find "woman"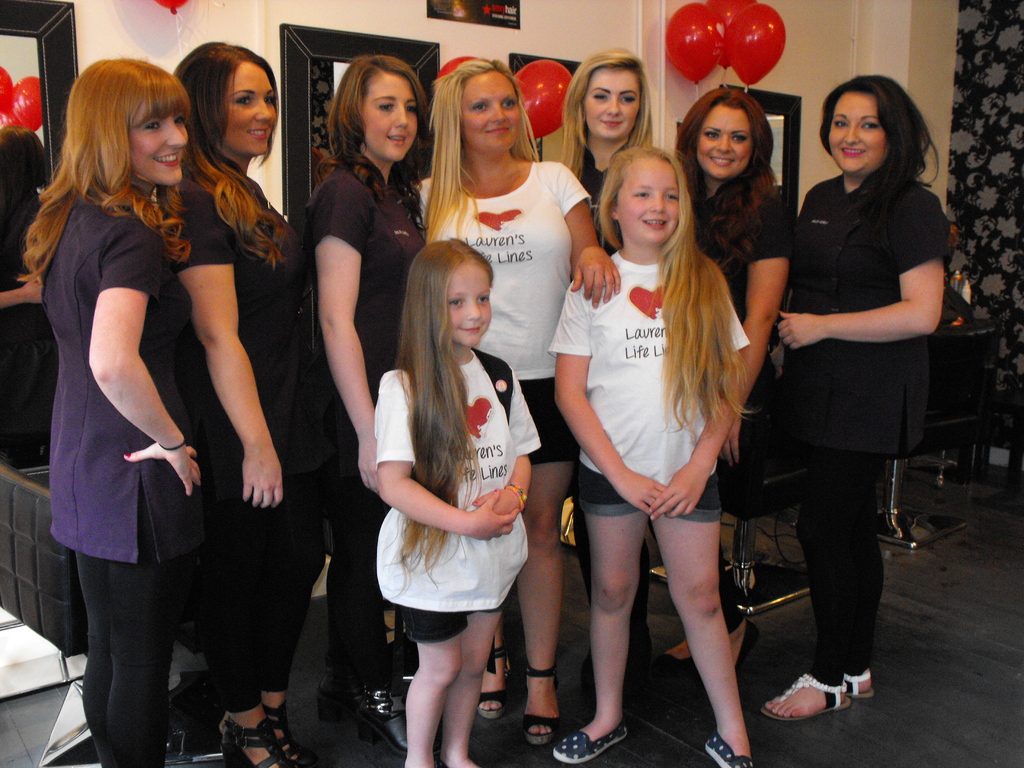
detection(750, 77, 953, 705)
